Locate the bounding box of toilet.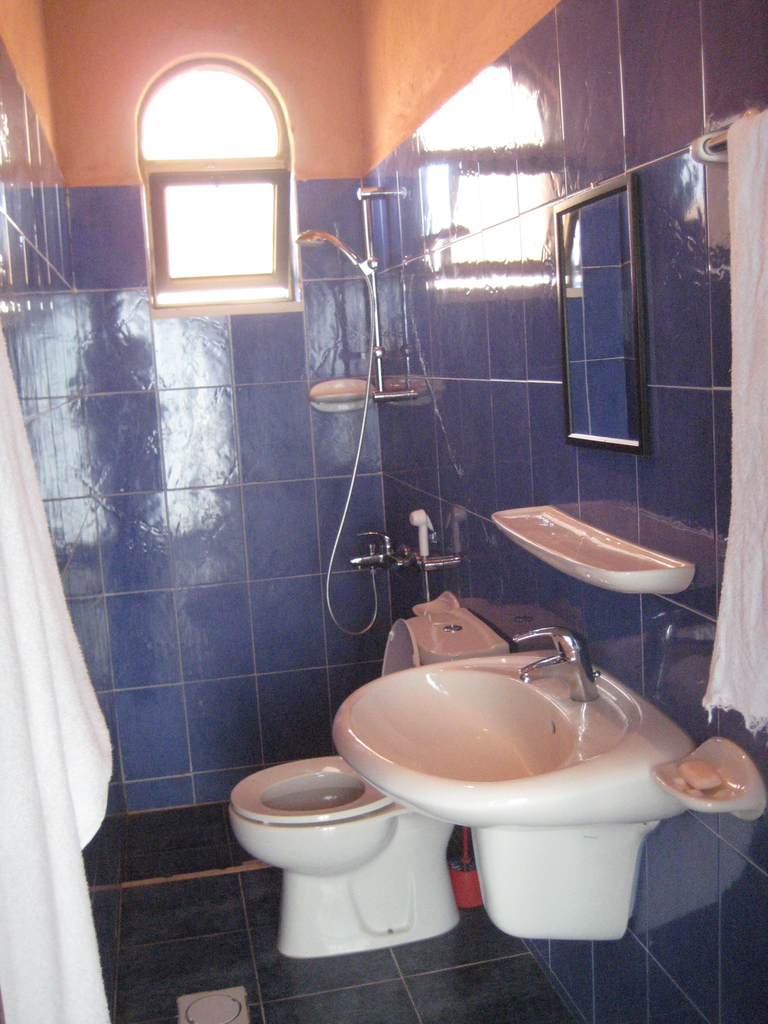
Bounding box: left=223, top=618, right=460, bottom=961.
